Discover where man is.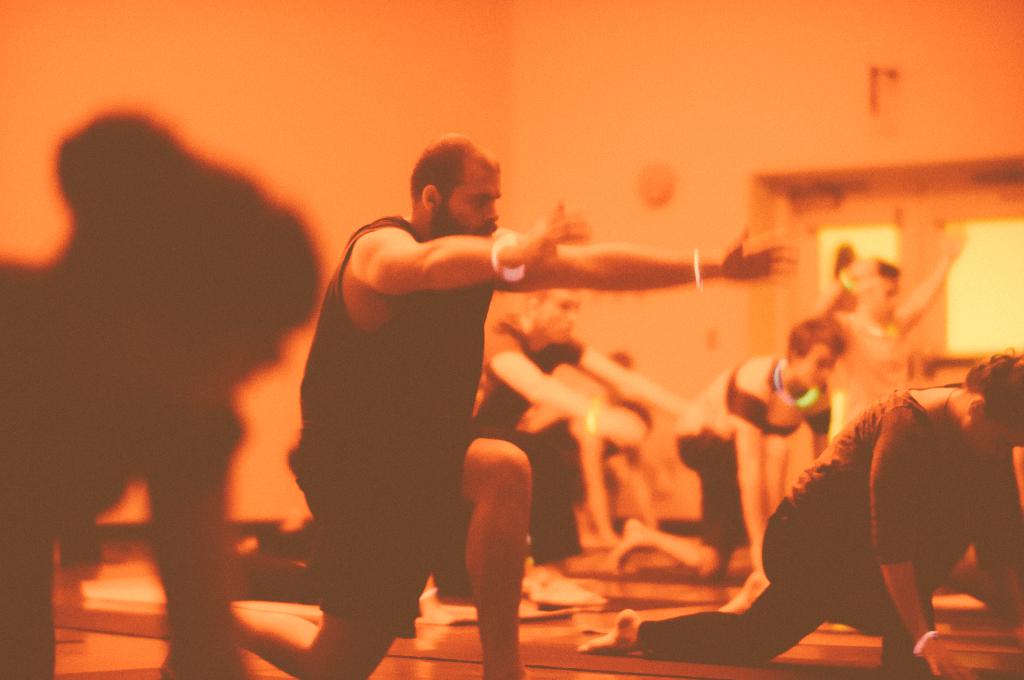
Discovered at x1=418 y1=286 x2=707 y2=608.
